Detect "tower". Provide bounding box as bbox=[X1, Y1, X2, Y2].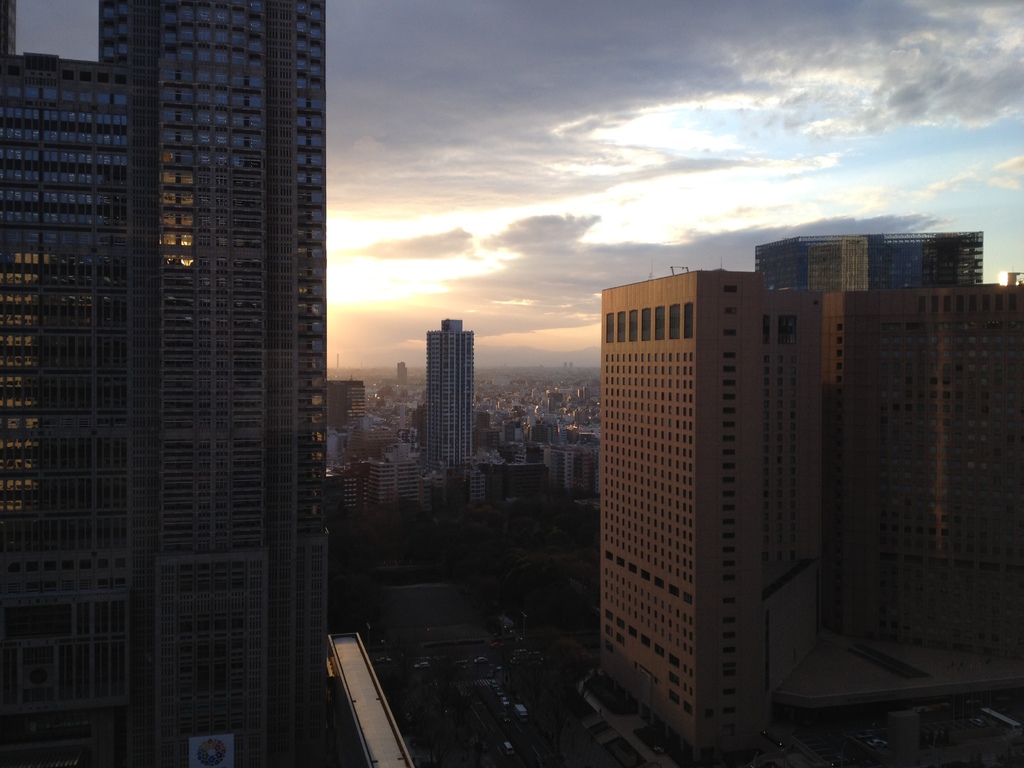
bbox=[0, 0, 326, 767].
